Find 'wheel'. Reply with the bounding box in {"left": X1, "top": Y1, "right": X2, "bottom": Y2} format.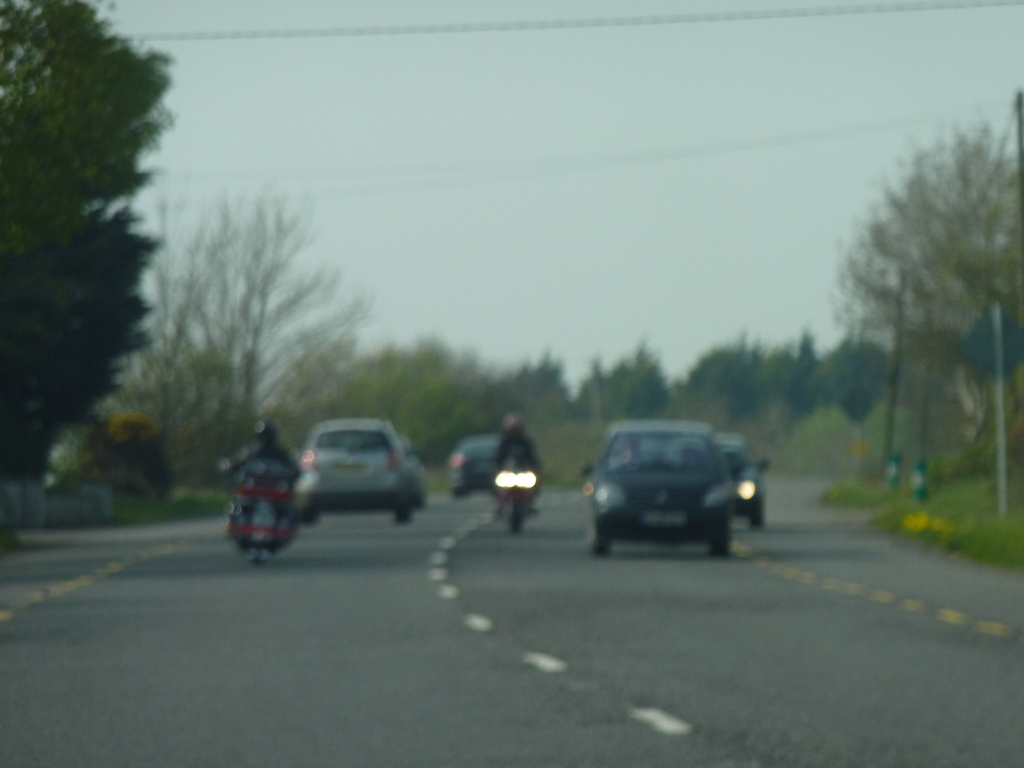
{"left": 708, "top": 527, "right": 721, "bottom": 557}.
